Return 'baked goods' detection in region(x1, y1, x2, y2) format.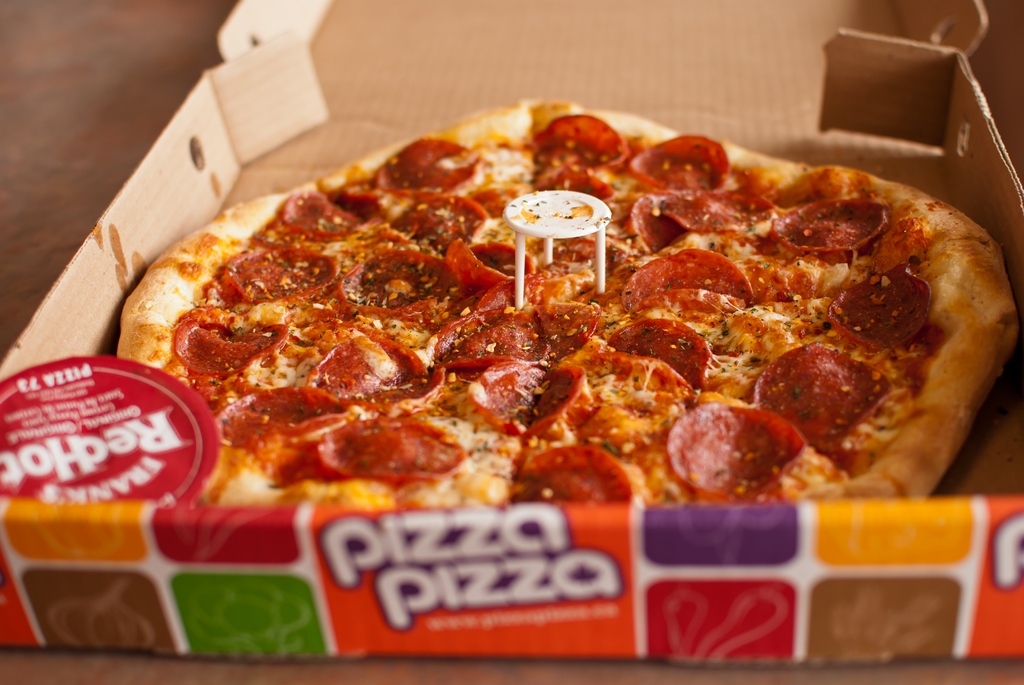
region(114, 96, 1023, 509).
